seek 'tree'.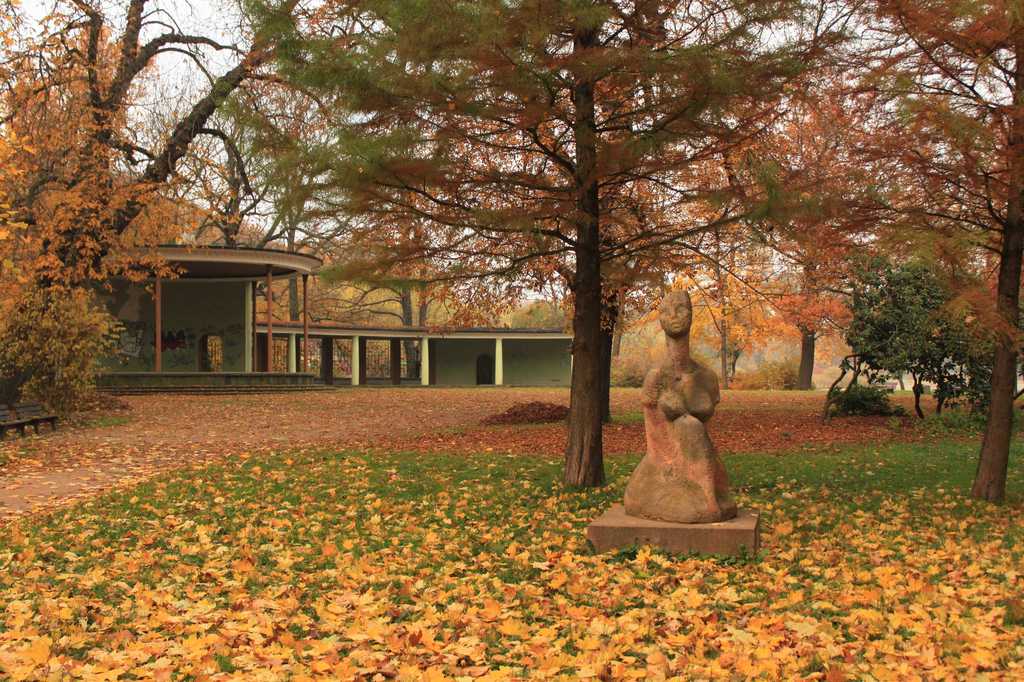
select_region(210, 0, 875, 497).
